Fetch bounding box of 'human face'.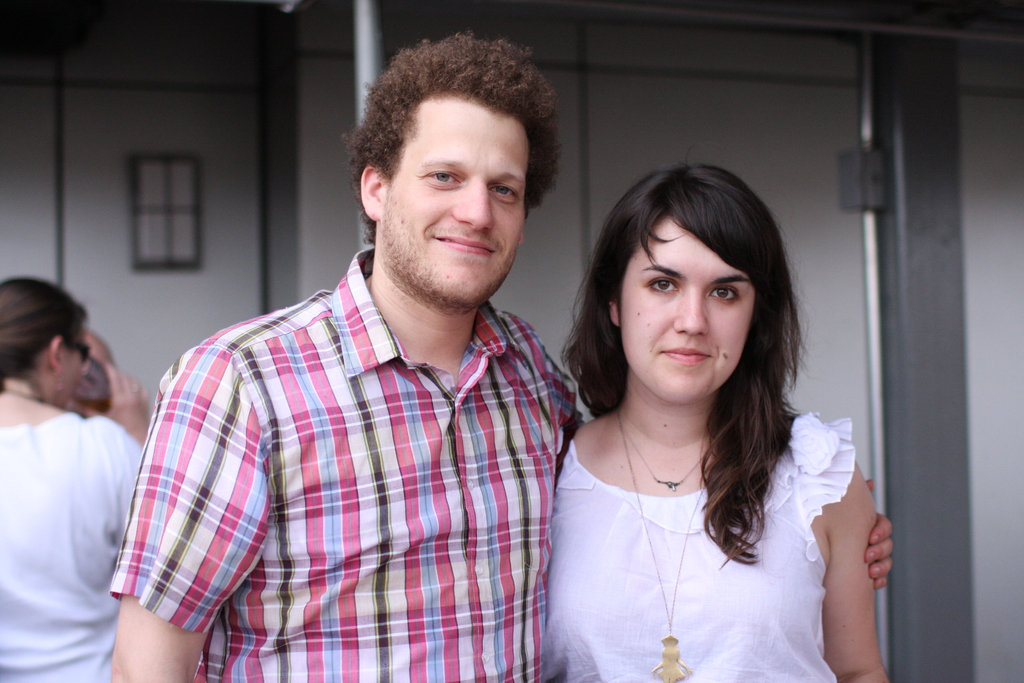
Bbox: box(383, 110, 532, 305).
